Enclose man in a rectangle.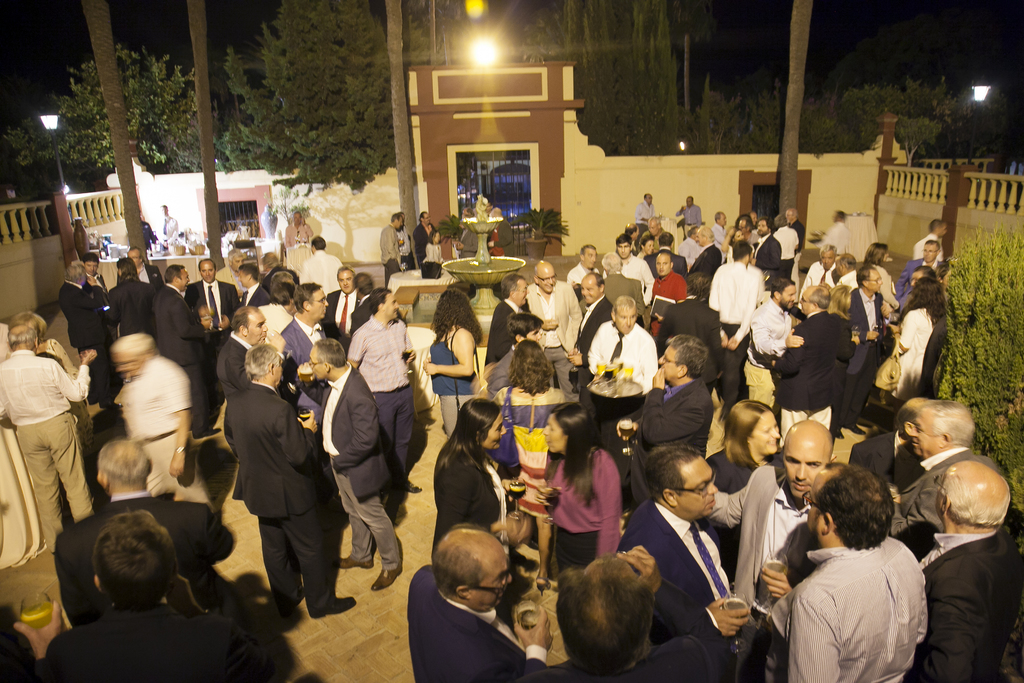
893,246,957,300.
